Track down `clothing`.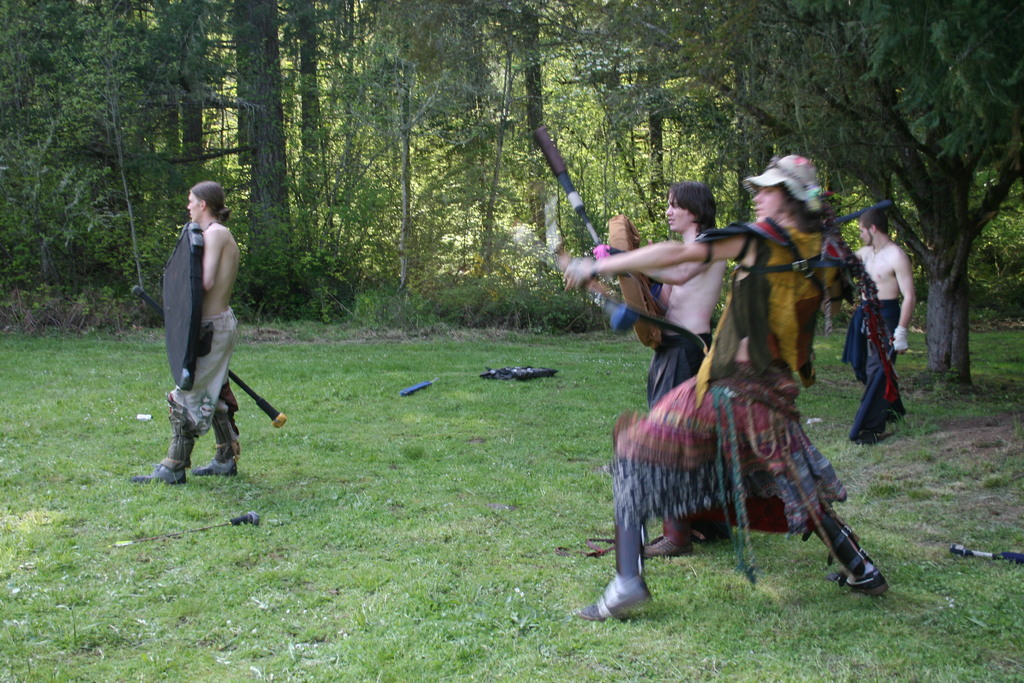
Tracked to (837, 298, 904, 438).
